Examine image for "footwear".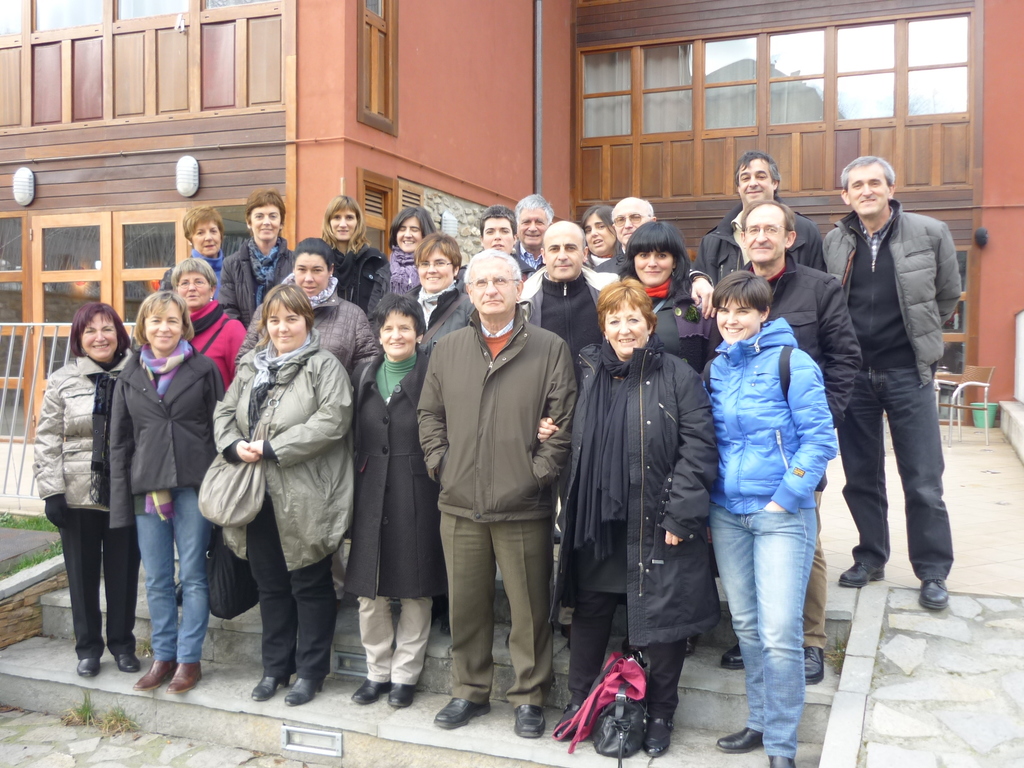
Examination result: [x1=554, y1=703, x2=595, y2=739].
